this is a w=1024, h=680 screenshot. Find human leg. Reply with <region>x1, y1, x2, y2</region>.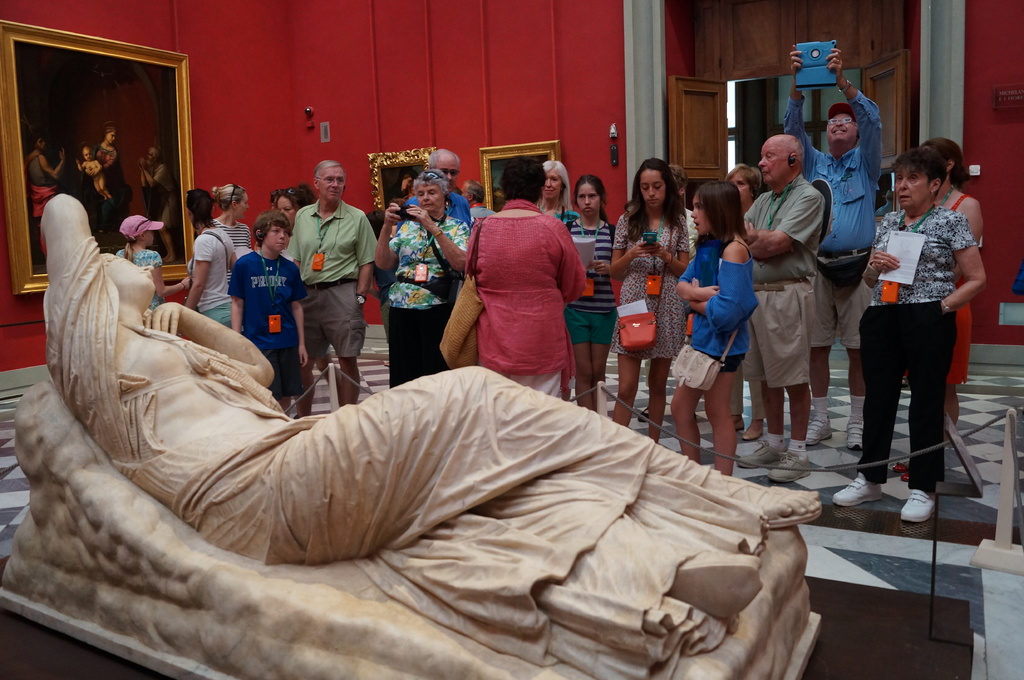
<region>831, 305, 904, 502</region>.
